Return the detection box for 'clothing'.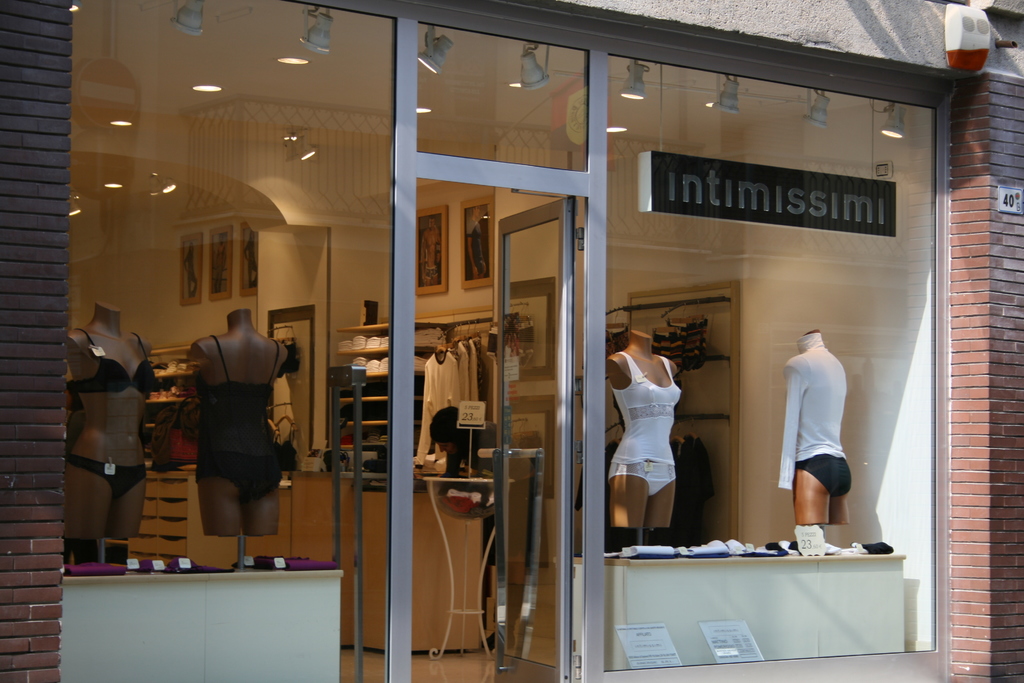
x1=785 y1=329 x2=860 y2=529.
